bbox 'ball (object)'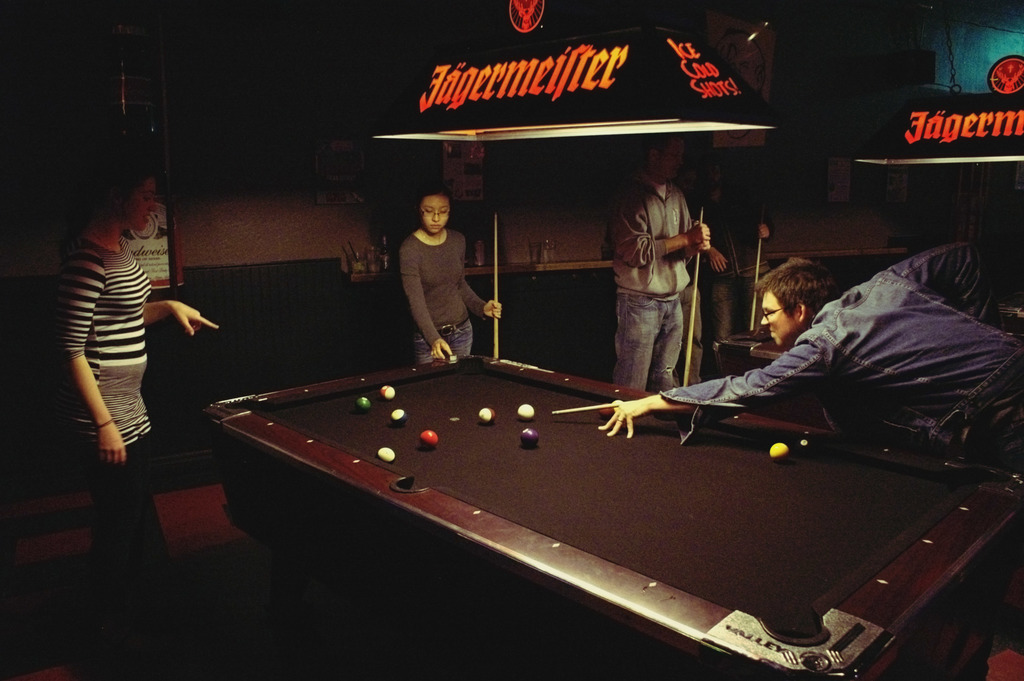
(374, 444, 401, 463)
